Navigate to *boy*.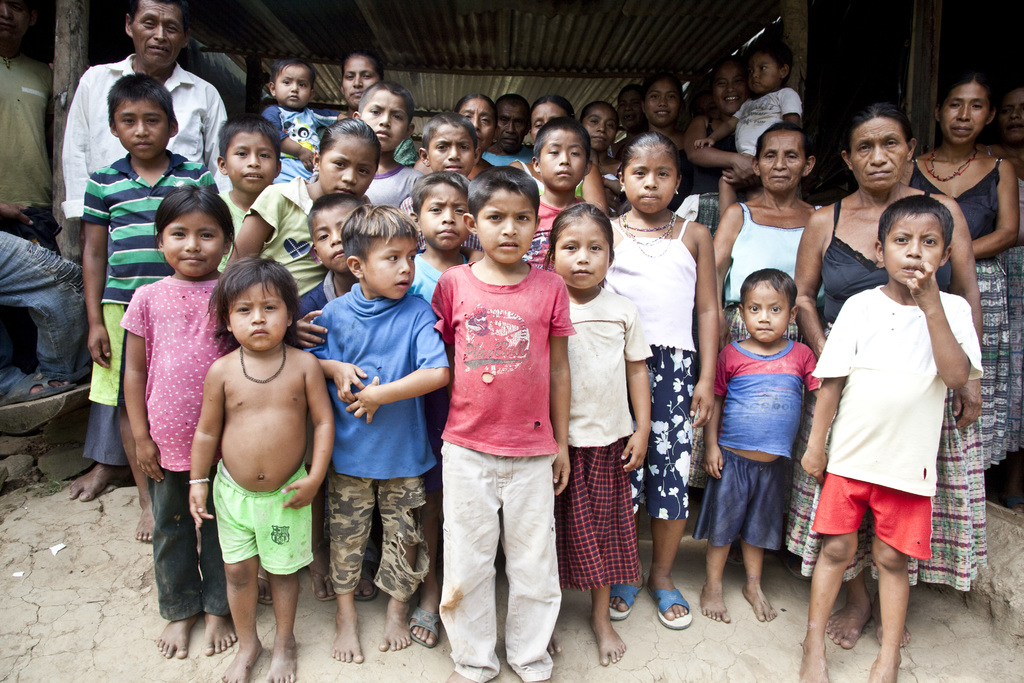
Navigation target: select_region(84, 73, 220, 543).
